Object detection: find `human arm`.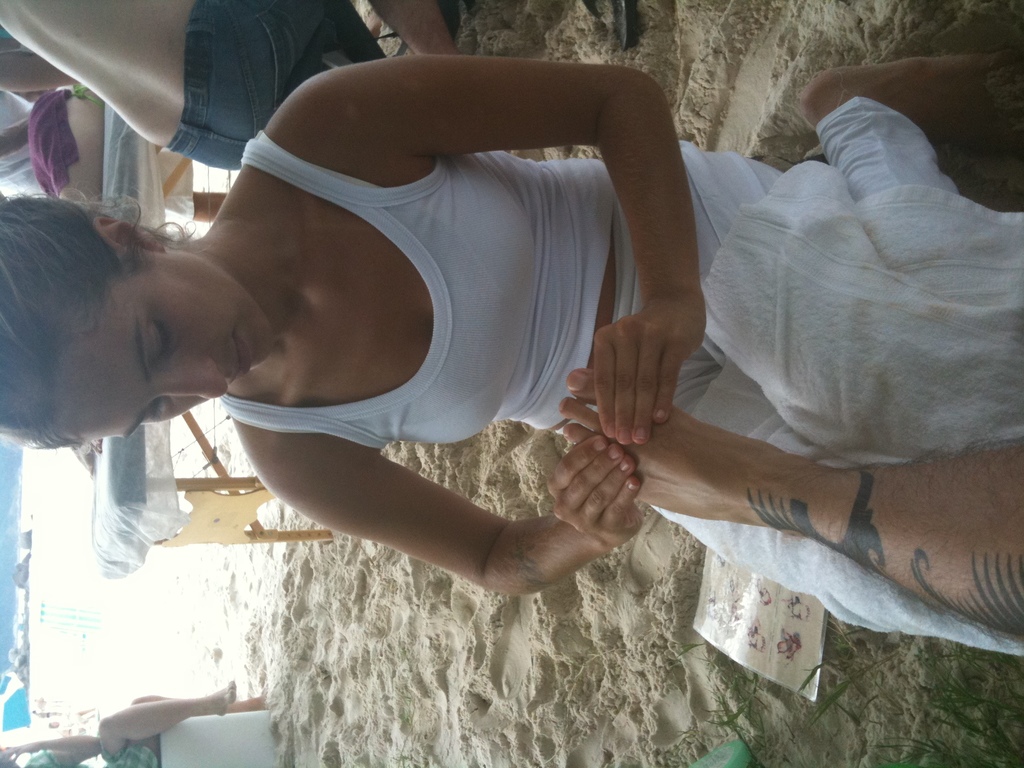
{"x1": 189, "y1": 390, "x2": 702, "y2": 620}.
